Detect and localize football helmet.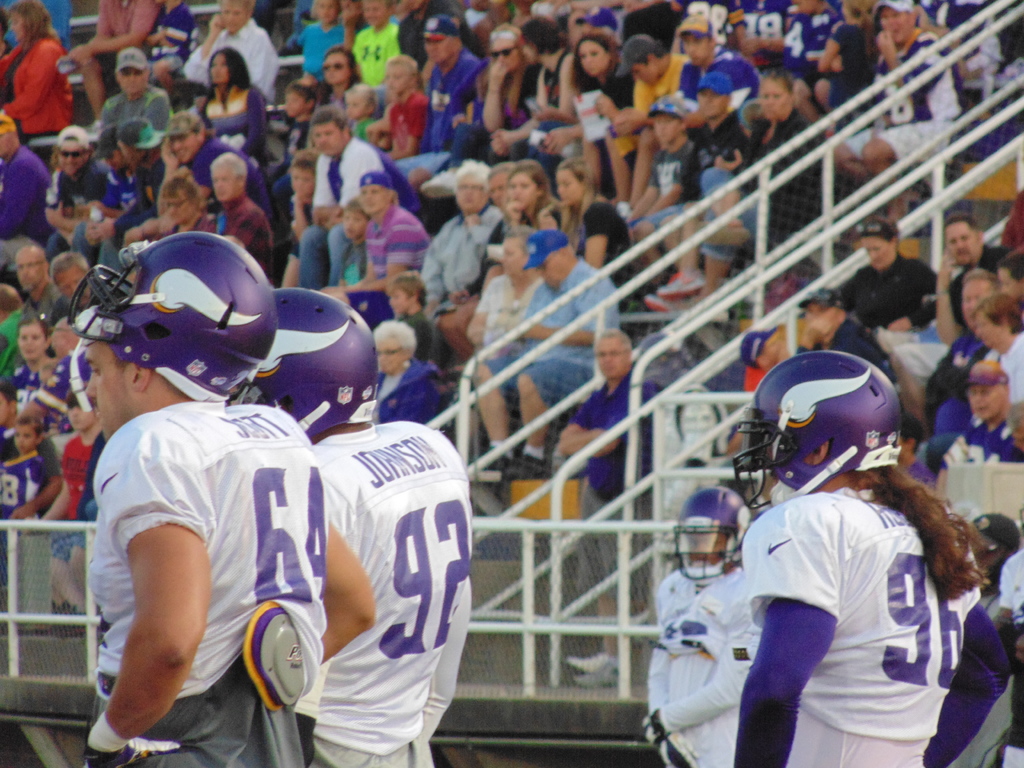
Localized at <region>740, 349, 909, 531</region>.
